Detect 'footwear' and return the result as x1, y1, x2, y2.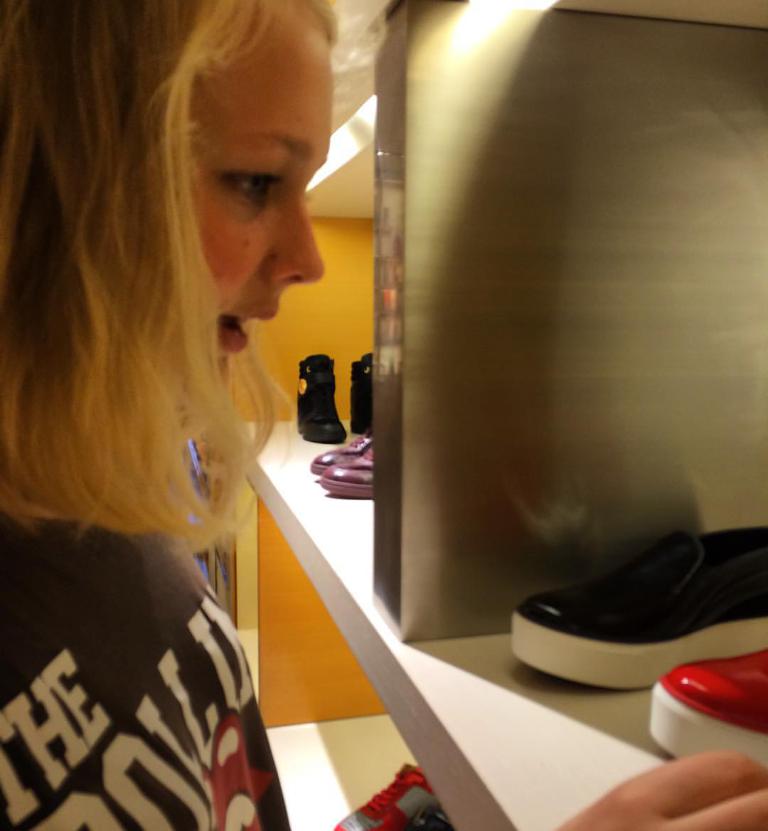
341, 346, 377, 437.
